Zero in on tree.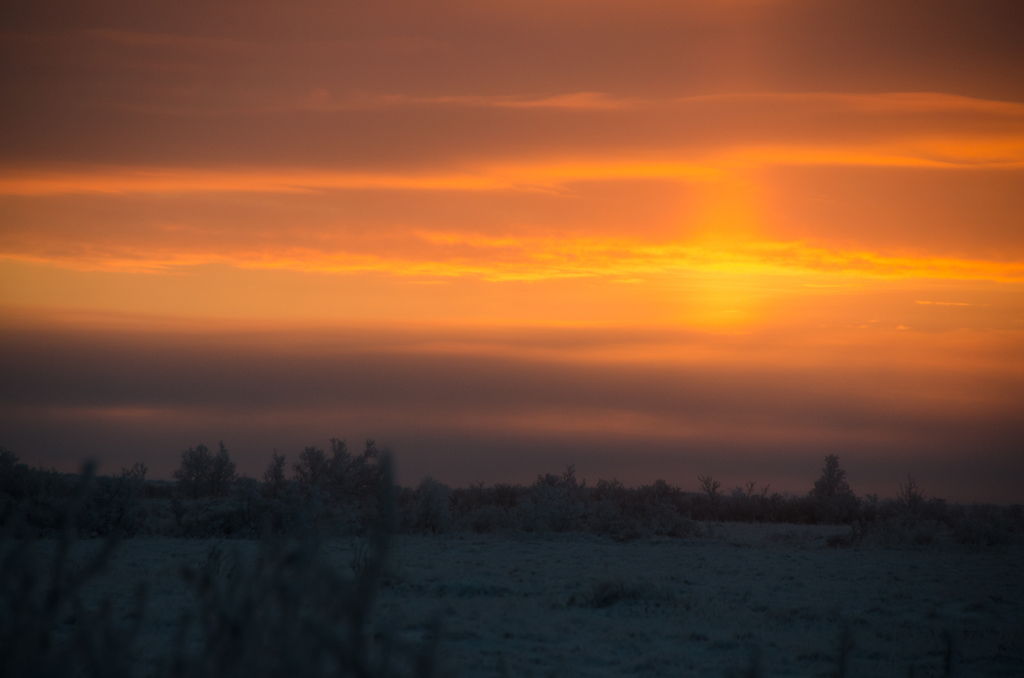
Zeroed in: <box>800,454,863,525</box>.
